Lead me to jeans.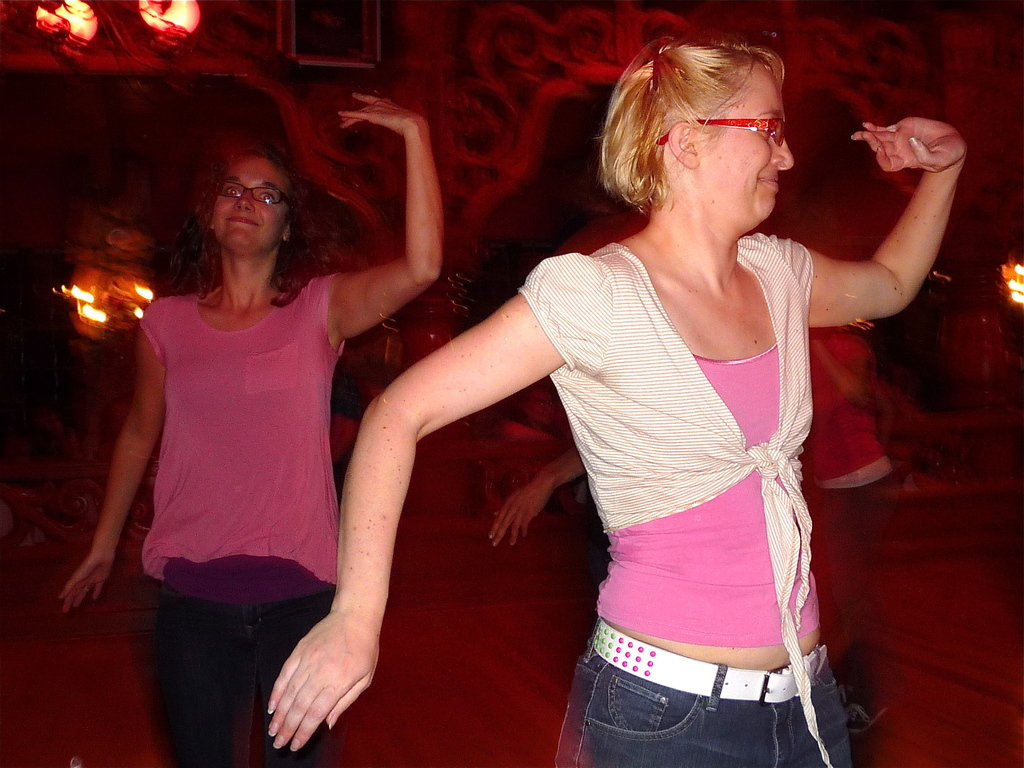
Lead to (left=154, top=584, right=333, bottom=766).
